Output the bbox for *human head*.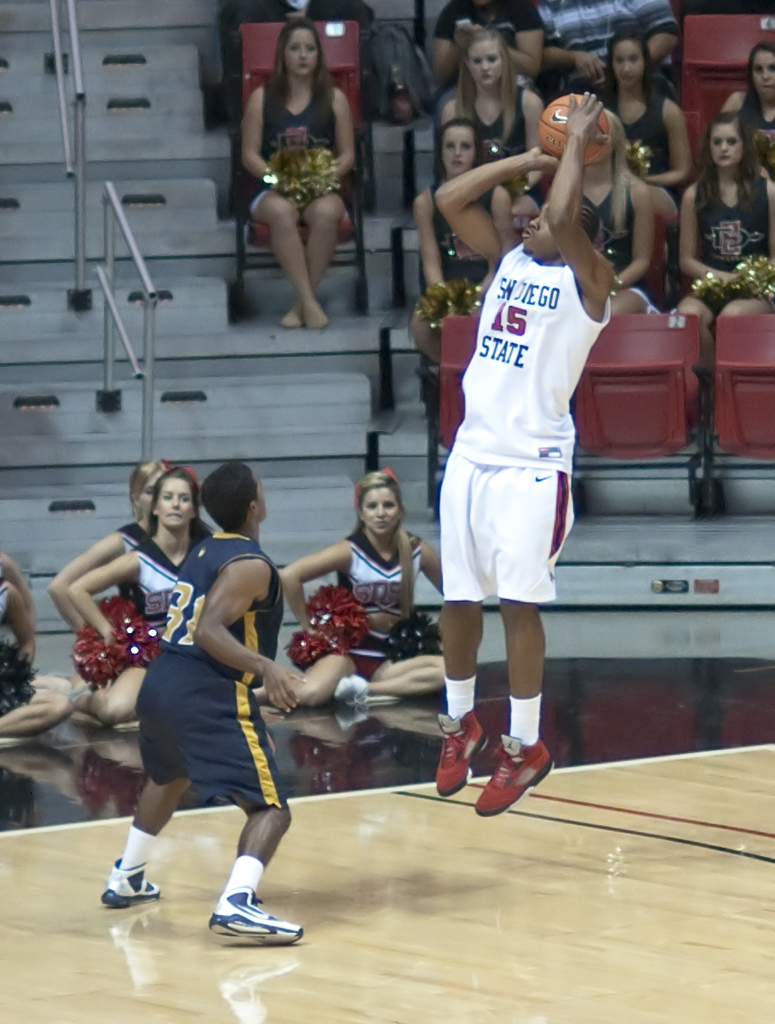
locate(195, 462, 262, 526).
